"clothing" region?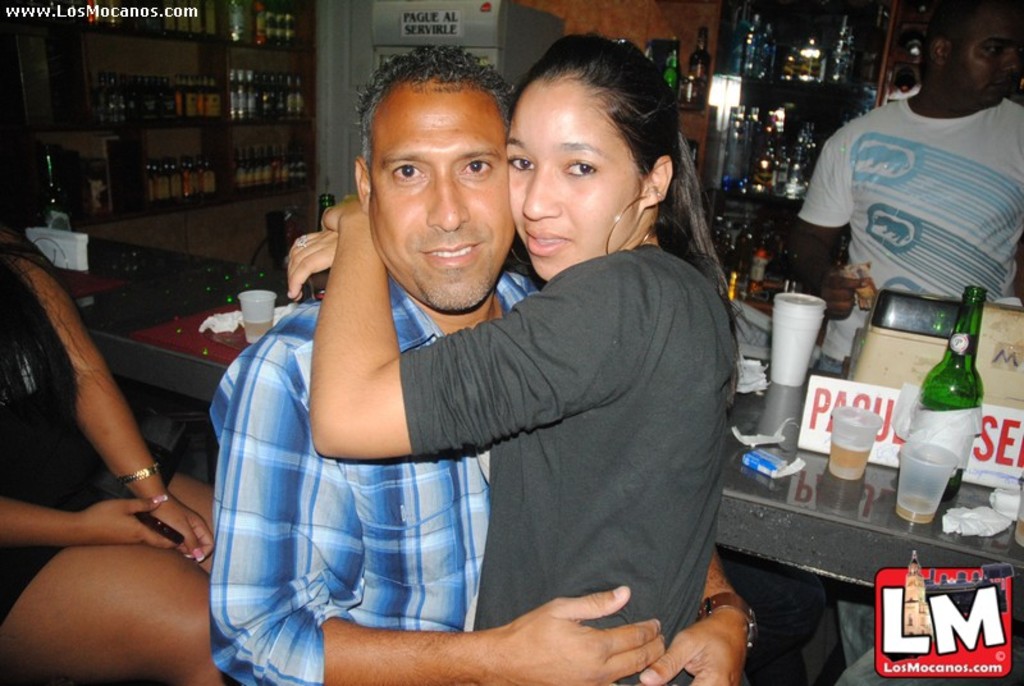
locate(0, 247, 182, 623)
